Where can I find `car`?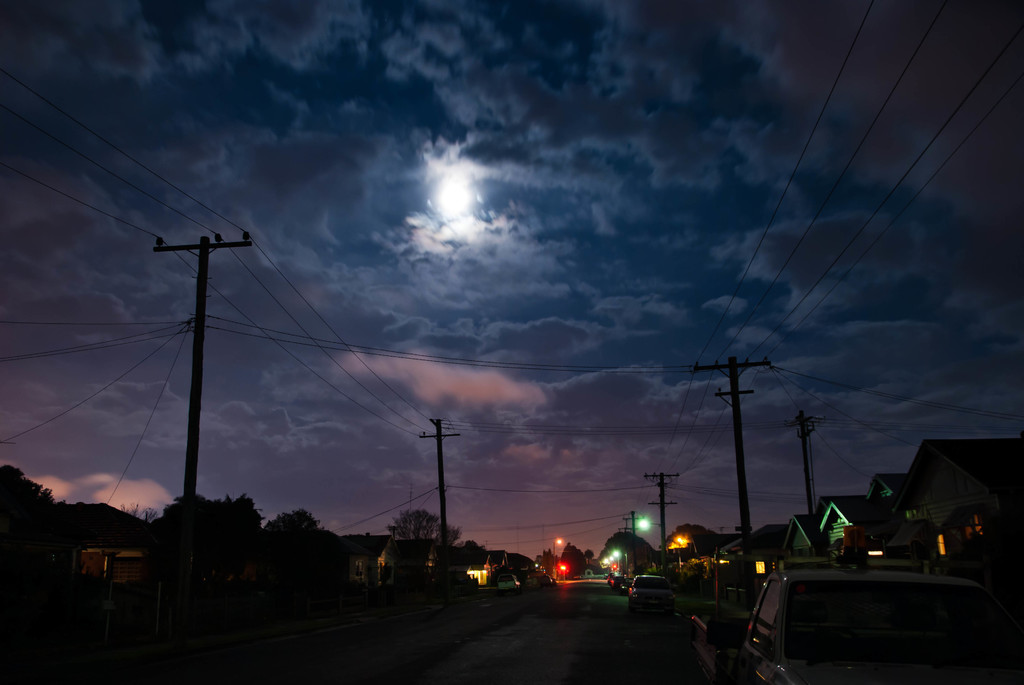
You can find it at (x1=612, y1=579, x2=627, y2=591).
